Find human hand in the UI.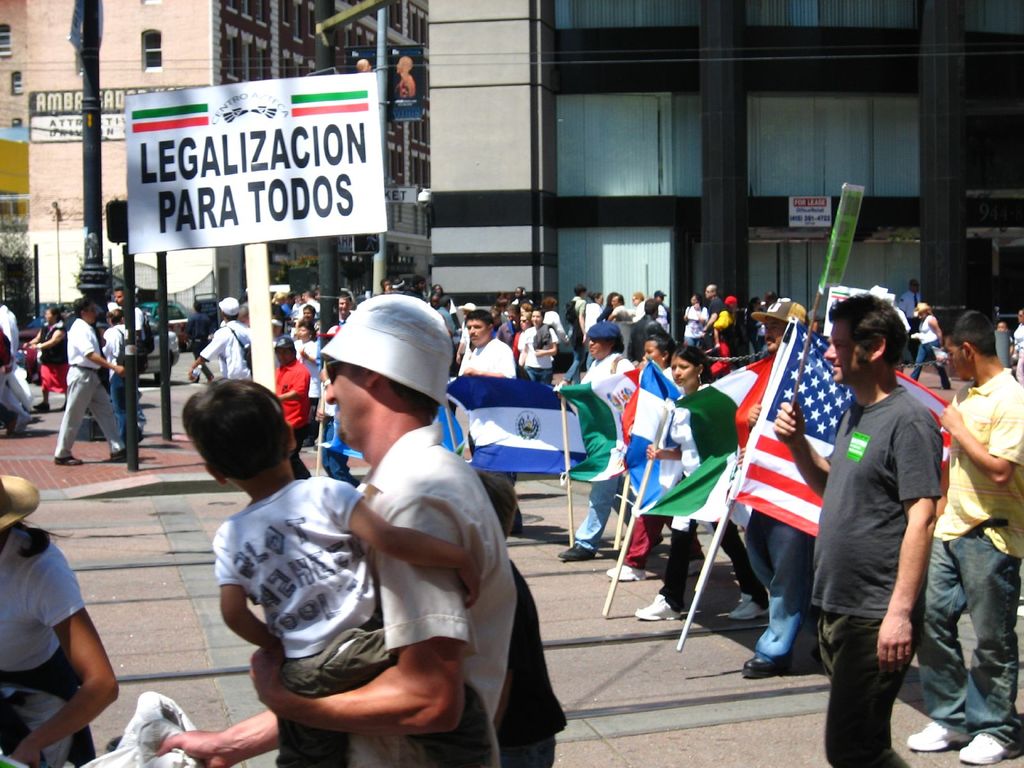
UI element at [x1=296, y1=348, x2=309, y2=360].
